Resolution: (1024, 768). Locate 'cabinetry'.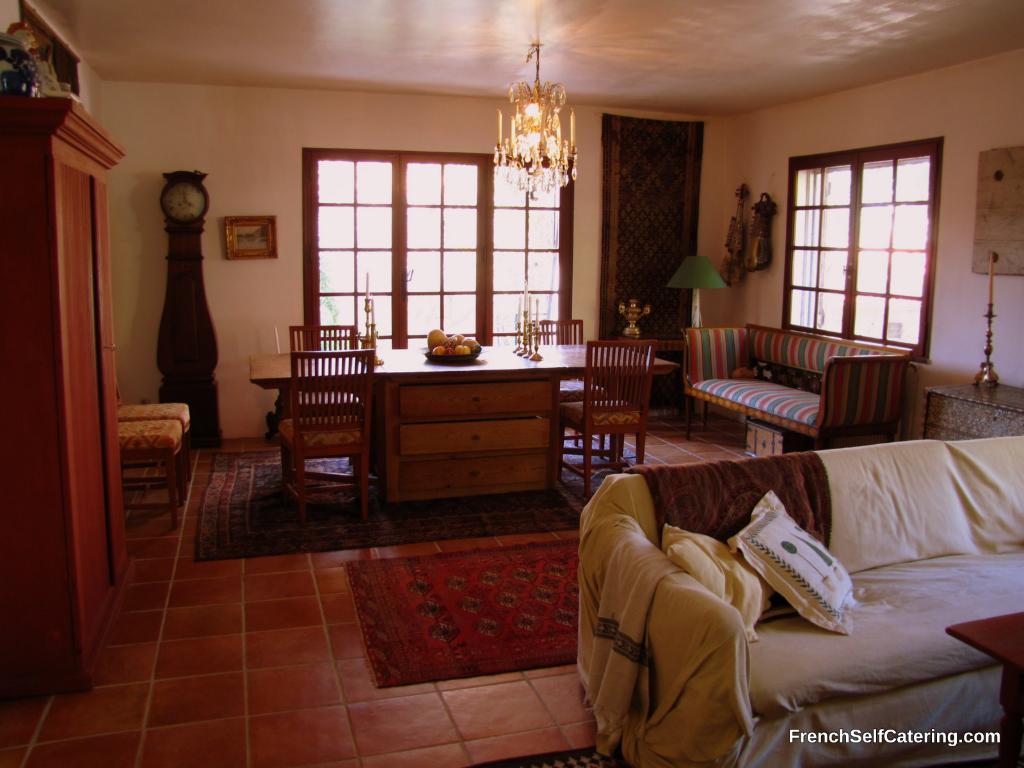
x1=0 y1=99 x2=121 y2=689.
